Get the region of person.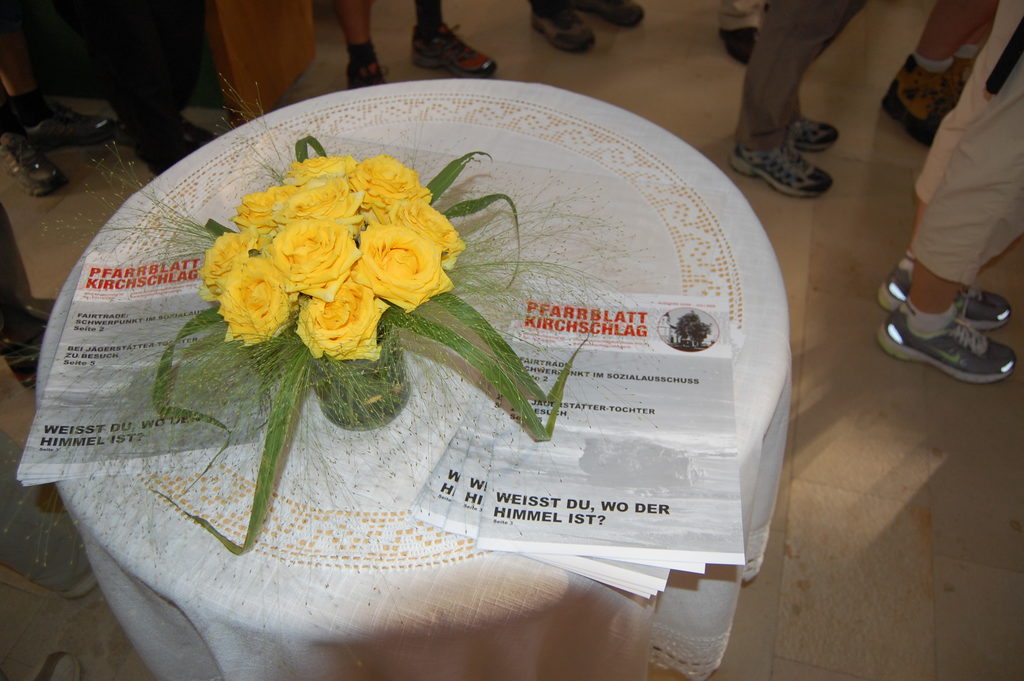
524:0:646:57.
